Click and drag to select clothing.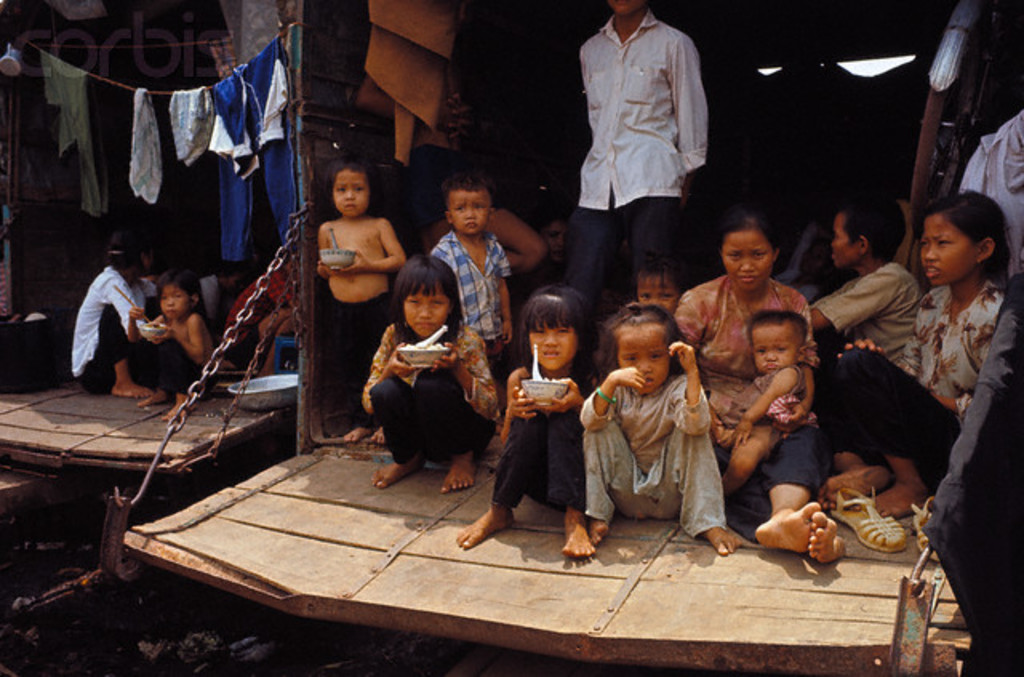
Selection: pyautogui.locateOnScreen(725, 357, 810, 447).
